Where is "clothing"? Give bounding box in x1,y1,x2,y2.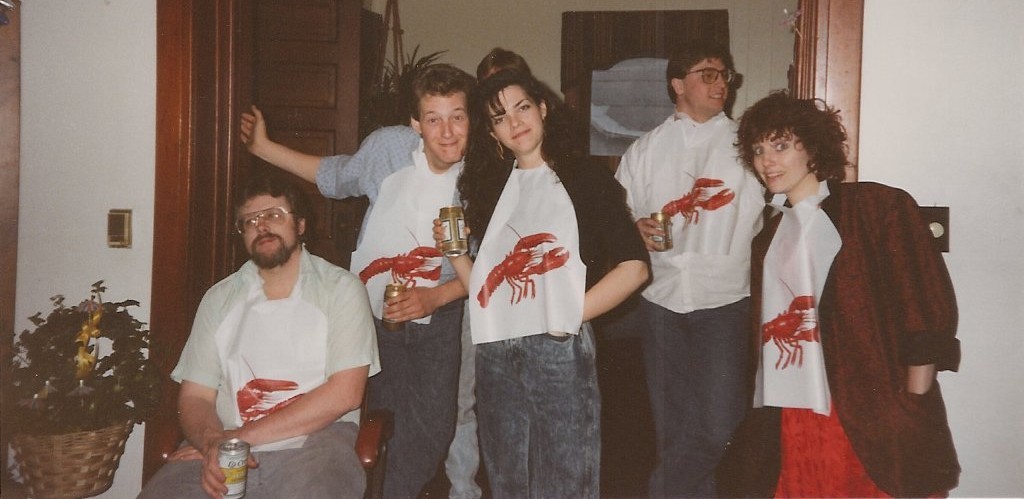
744,171,939,498.
